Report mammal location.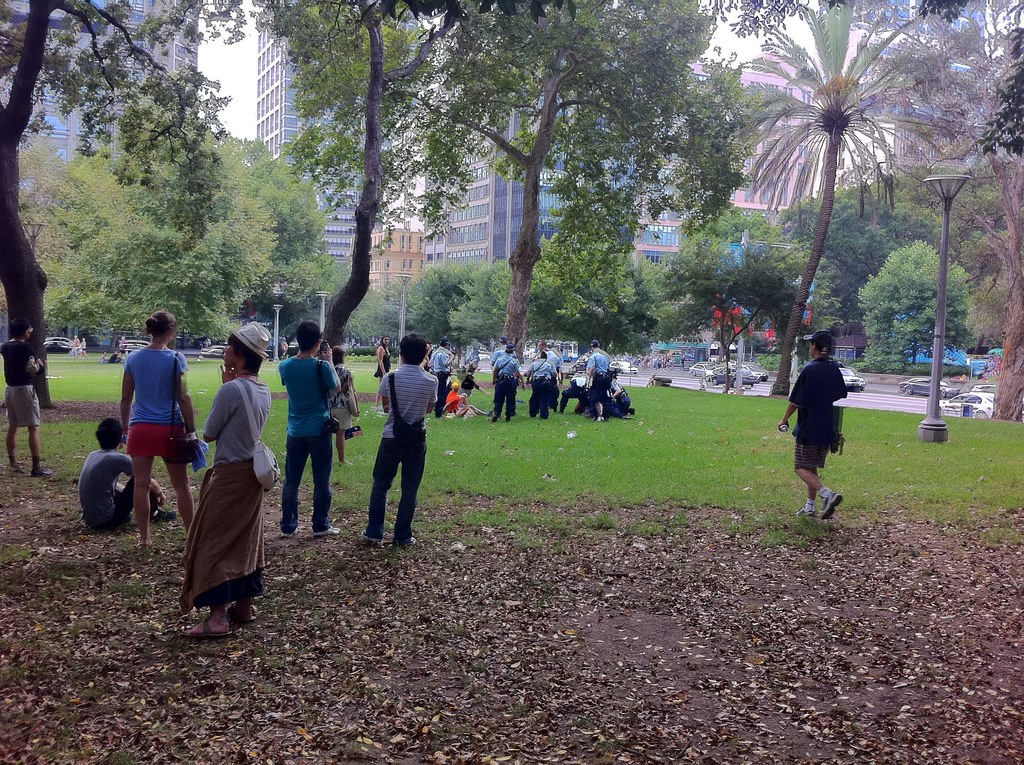
Report: bbox(360, 327, 442, 550).
